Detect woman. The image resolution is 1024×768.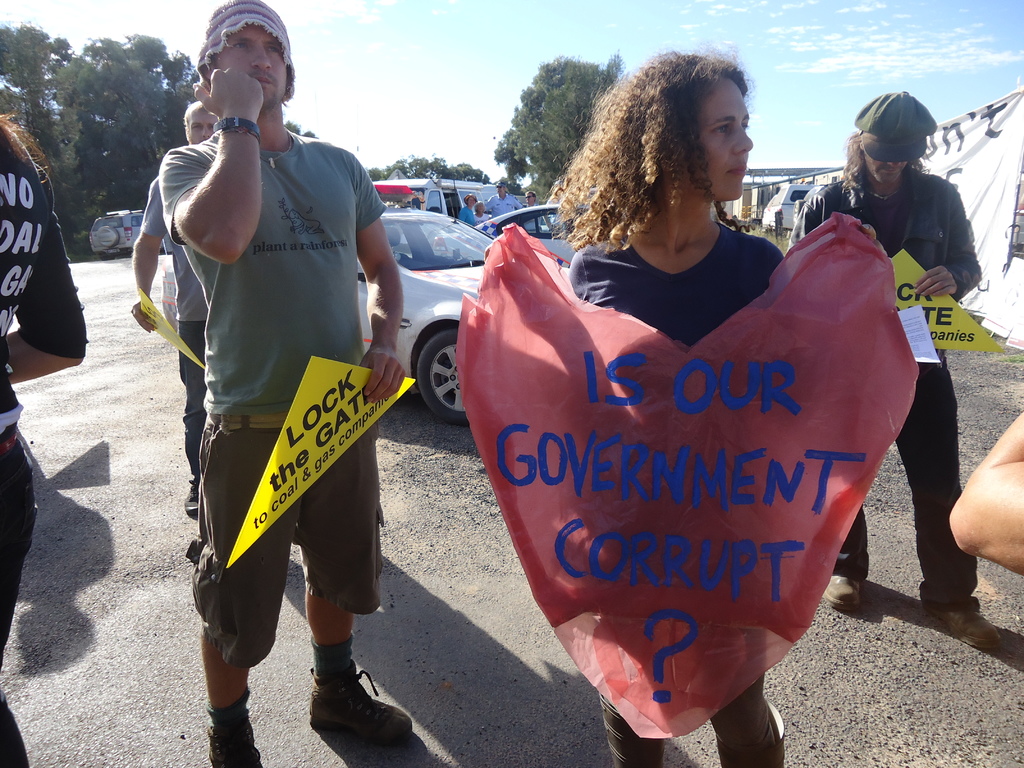
{"x1": 472, "y1": 200, "x2": 488, "y2": 226}.
